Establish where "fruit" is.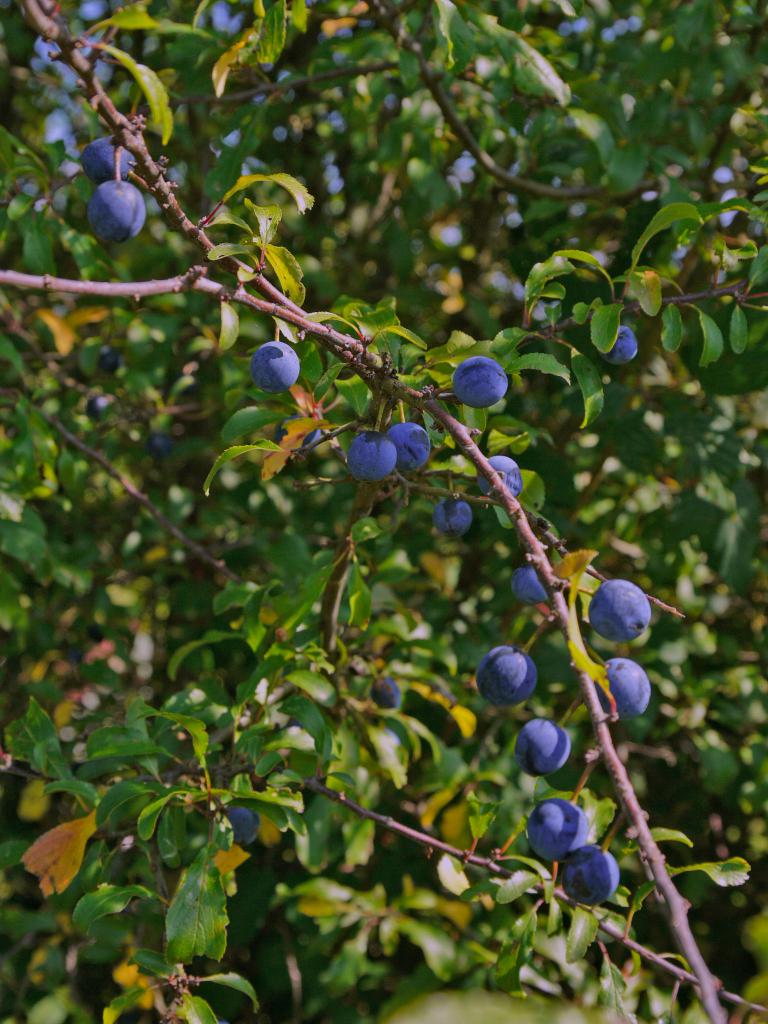
Established at x1=596, y1=662, x2=653, y2=724.
